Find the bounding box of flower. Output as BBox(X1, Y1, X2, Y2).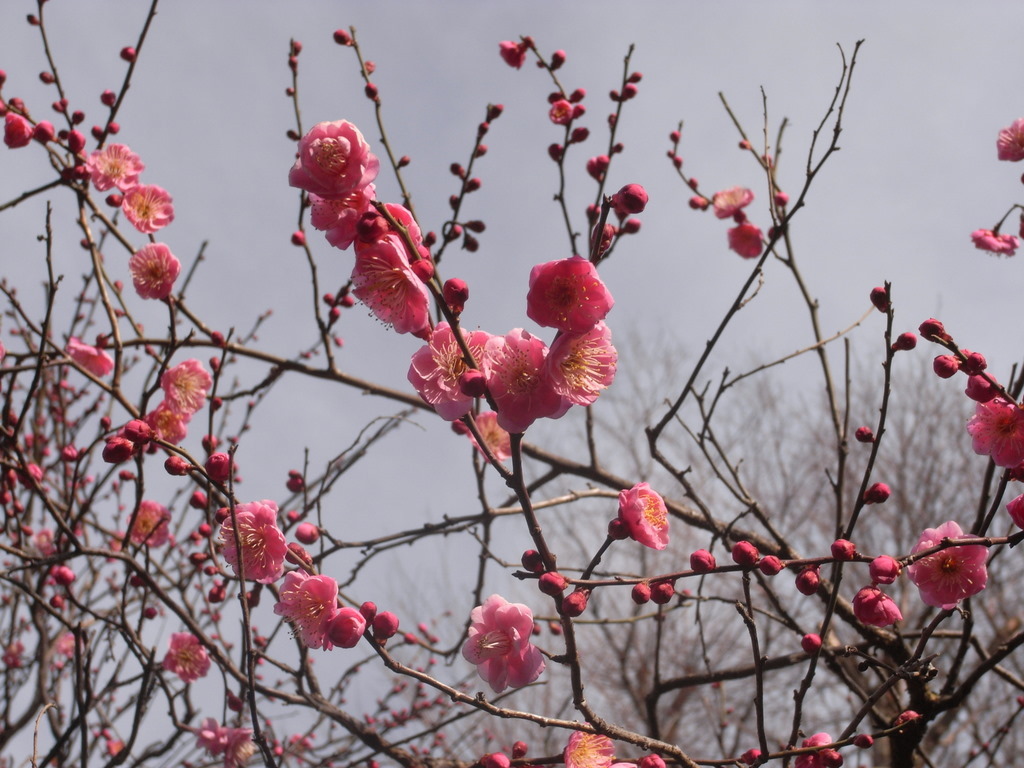
BBox(214, 502, 286, 583).
